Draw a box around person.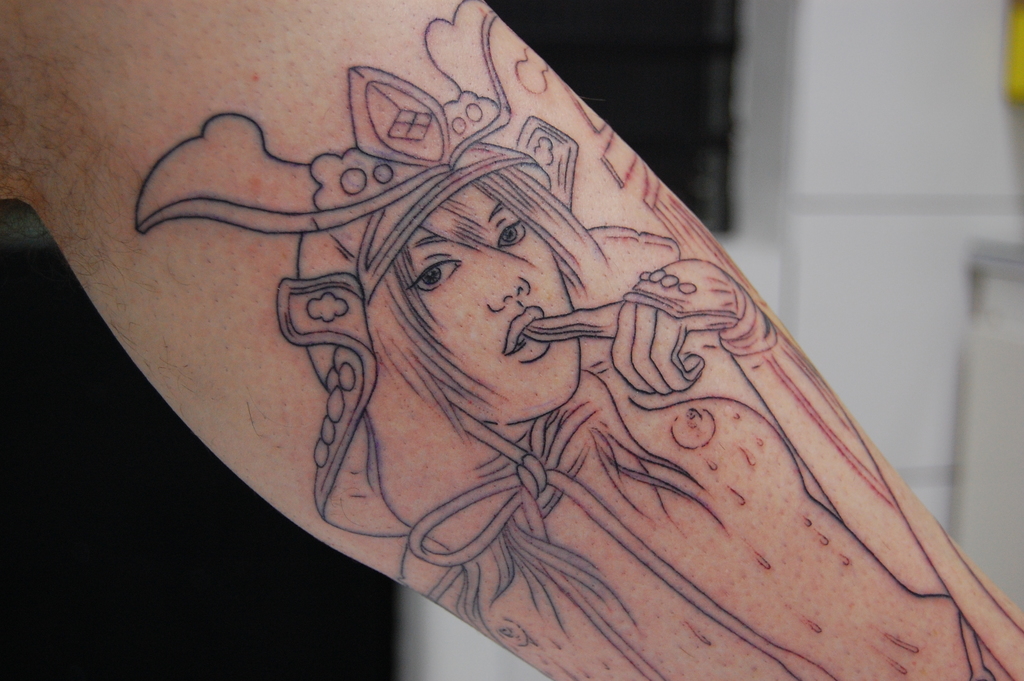
BBox(0, 0, 1023, 680).
